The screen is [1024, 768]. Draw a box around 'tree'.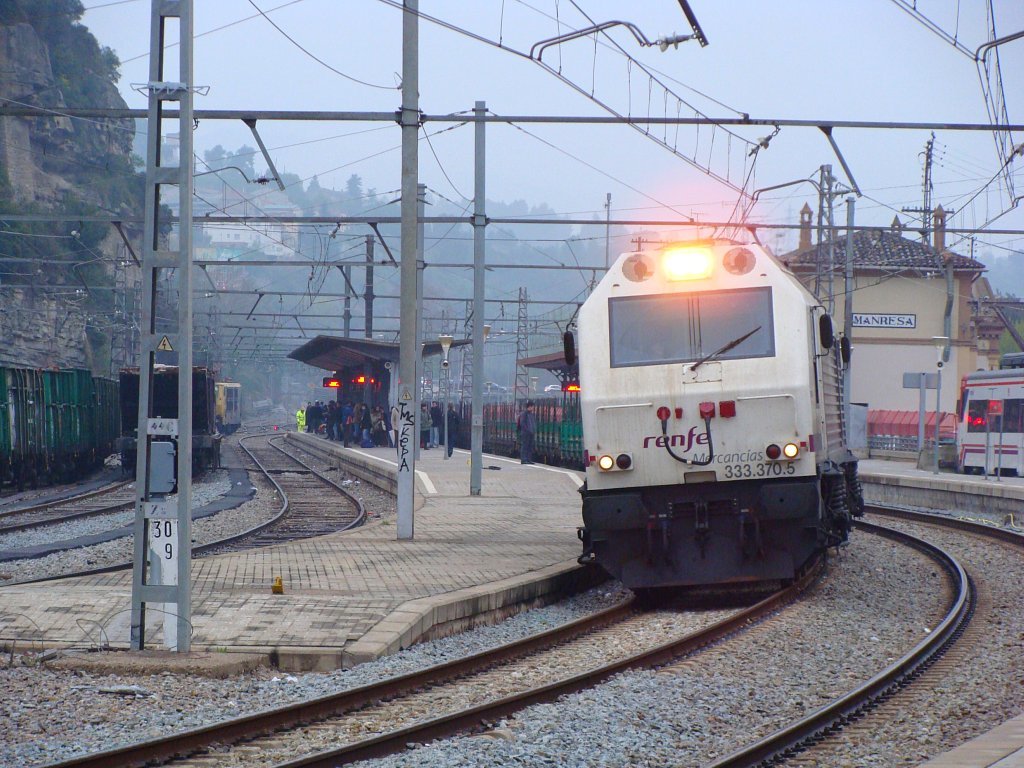
[226, 142, 256, 186].
